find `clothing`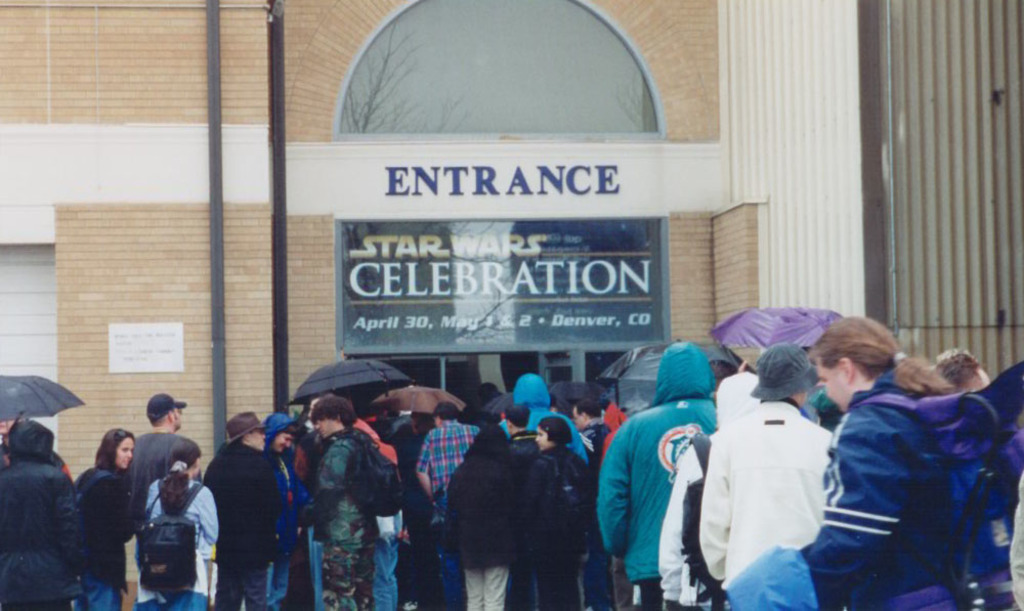
l=511, t=454, r=596, b=598
